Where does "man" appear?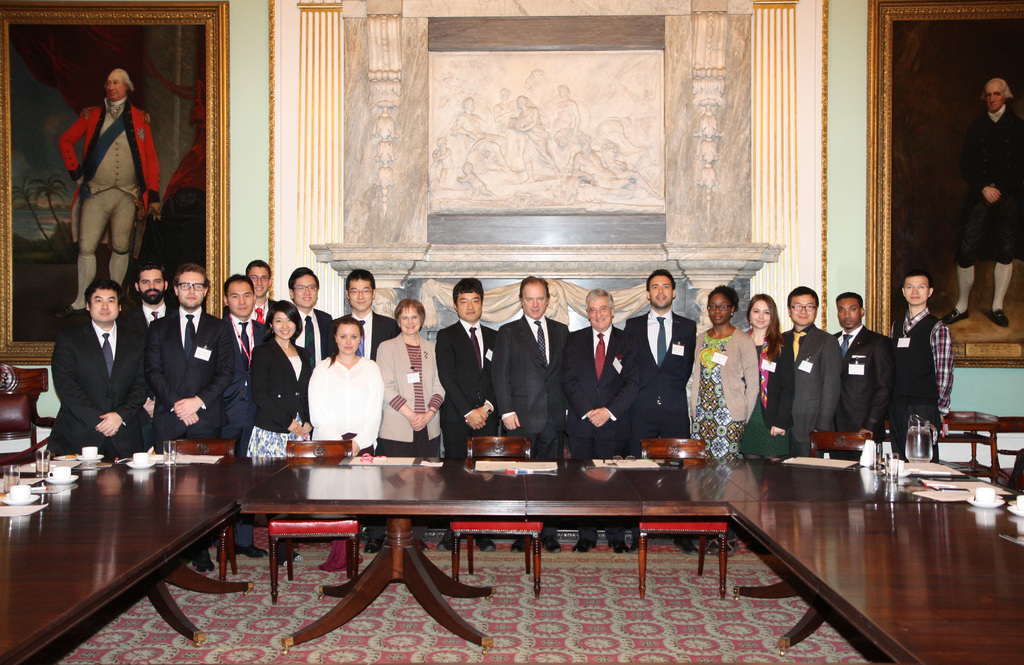
Appears at x1=624 y1=269 x2=700 y2=553.
